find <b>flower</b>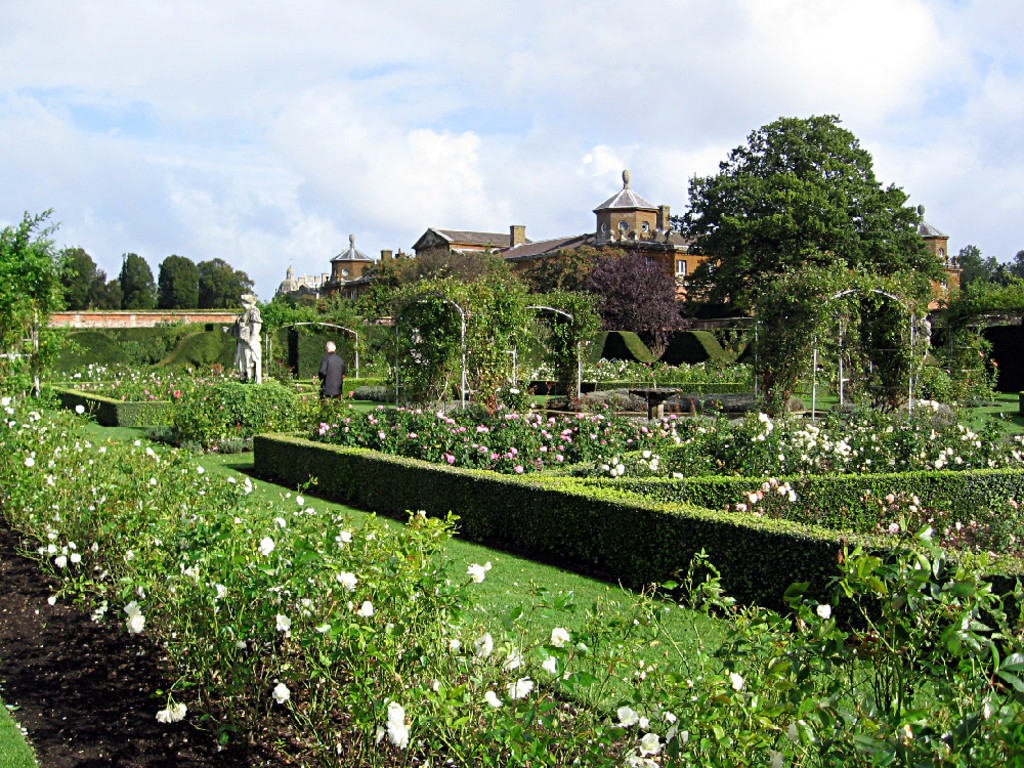
BBox(465, 557, 492, 583)
